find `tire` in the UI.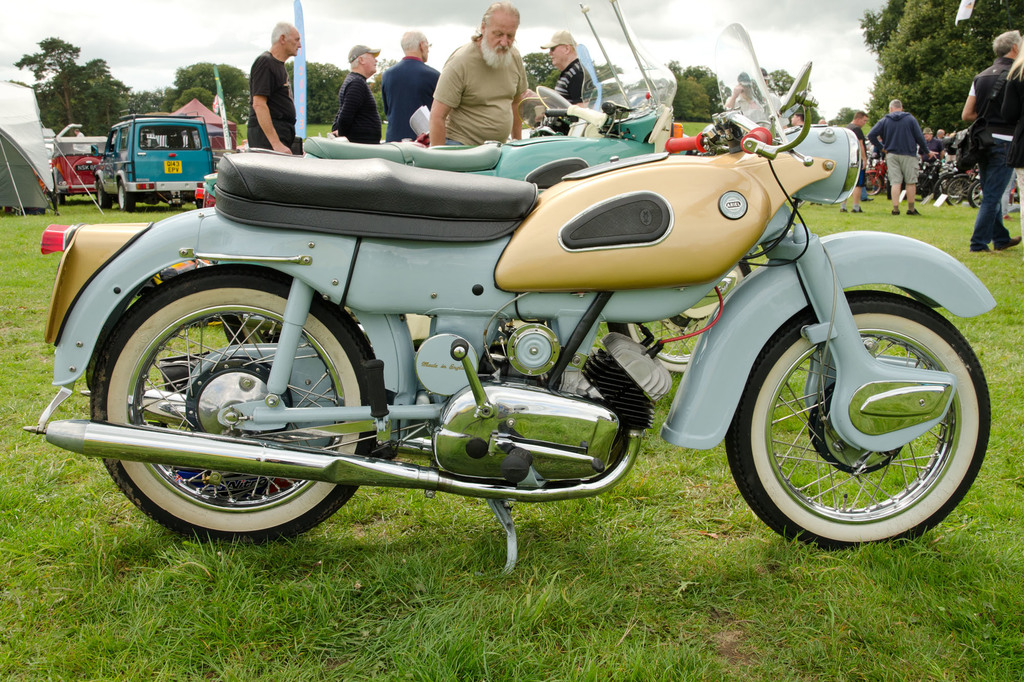
UI element at l=91, t=263, r=376, b=540.
